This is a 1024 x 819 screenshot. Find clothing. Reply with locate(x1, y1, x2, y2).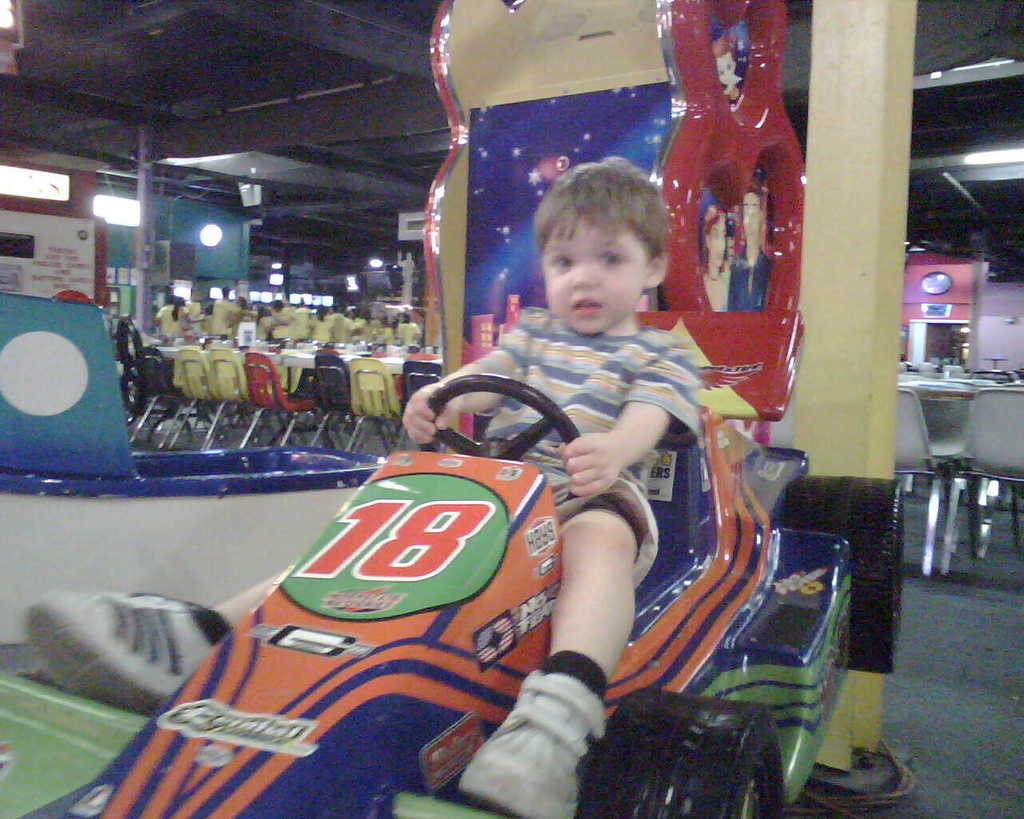
locate(452, 265, 733, 729).
